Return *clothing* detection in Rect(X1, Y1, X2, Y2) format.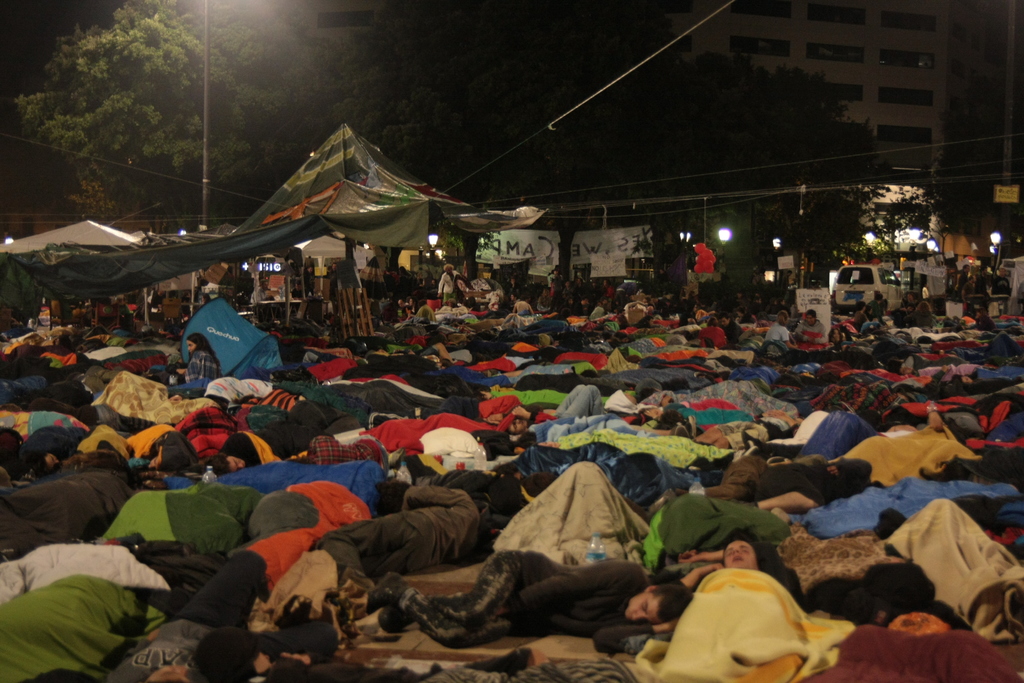
Rect(481, 395, 529, 417).
